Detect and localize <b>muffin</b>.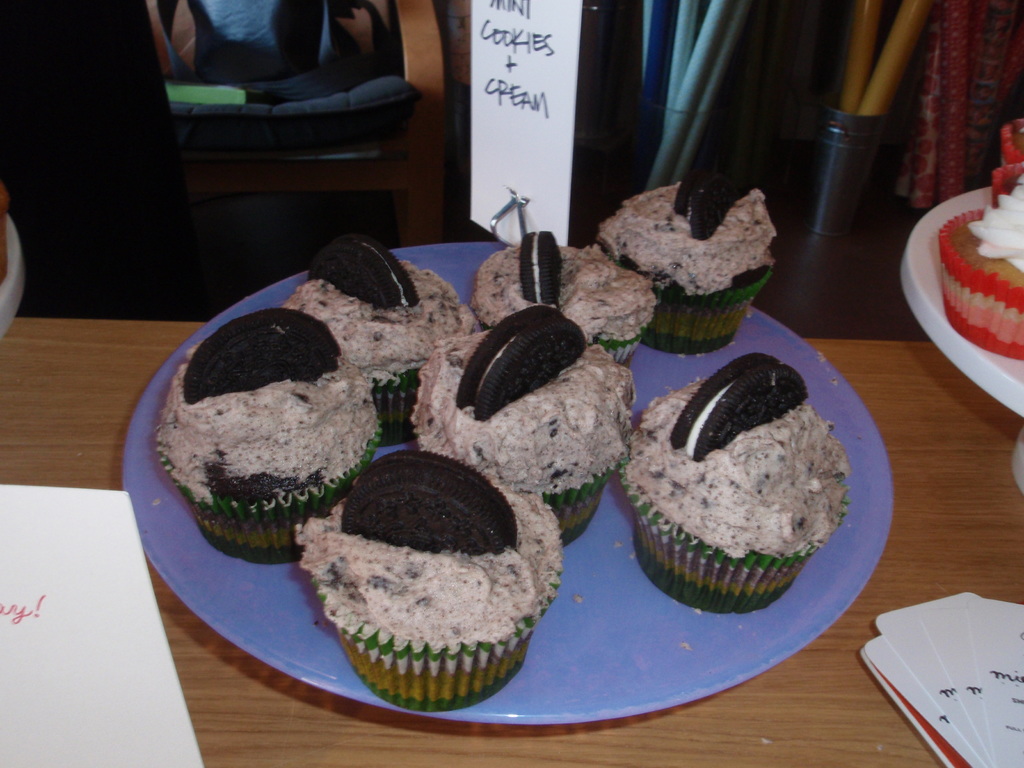
Localized at select_region(596, 161, 779, 346).
